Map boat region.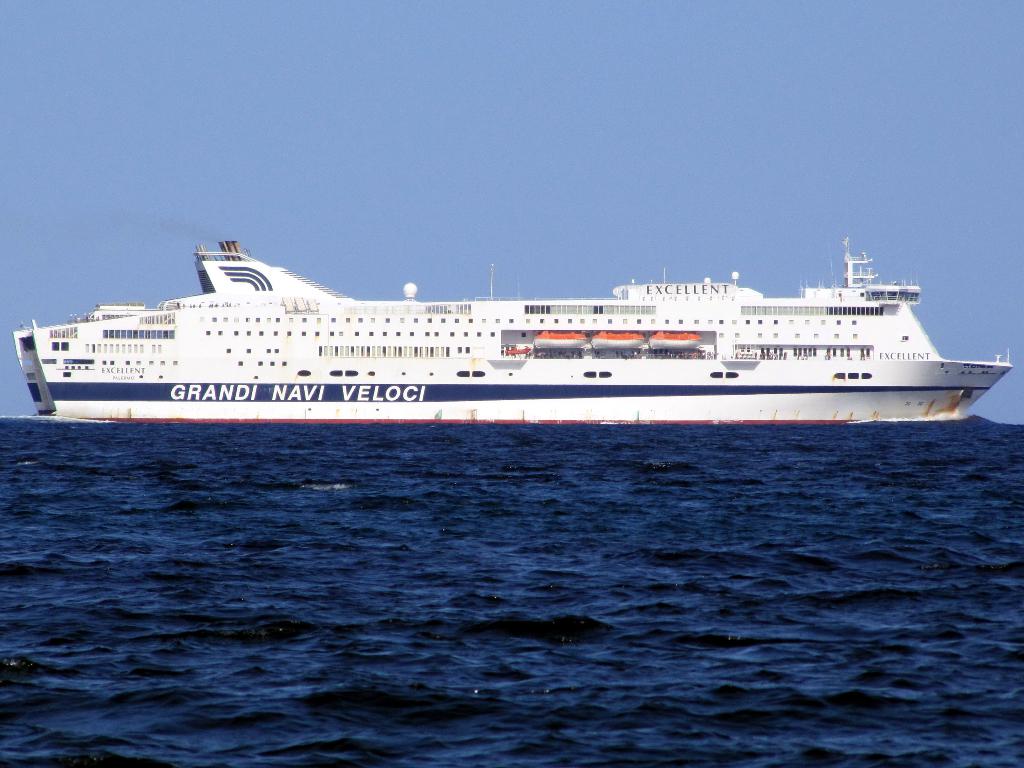
Mapped to 70/221/1023/433.
